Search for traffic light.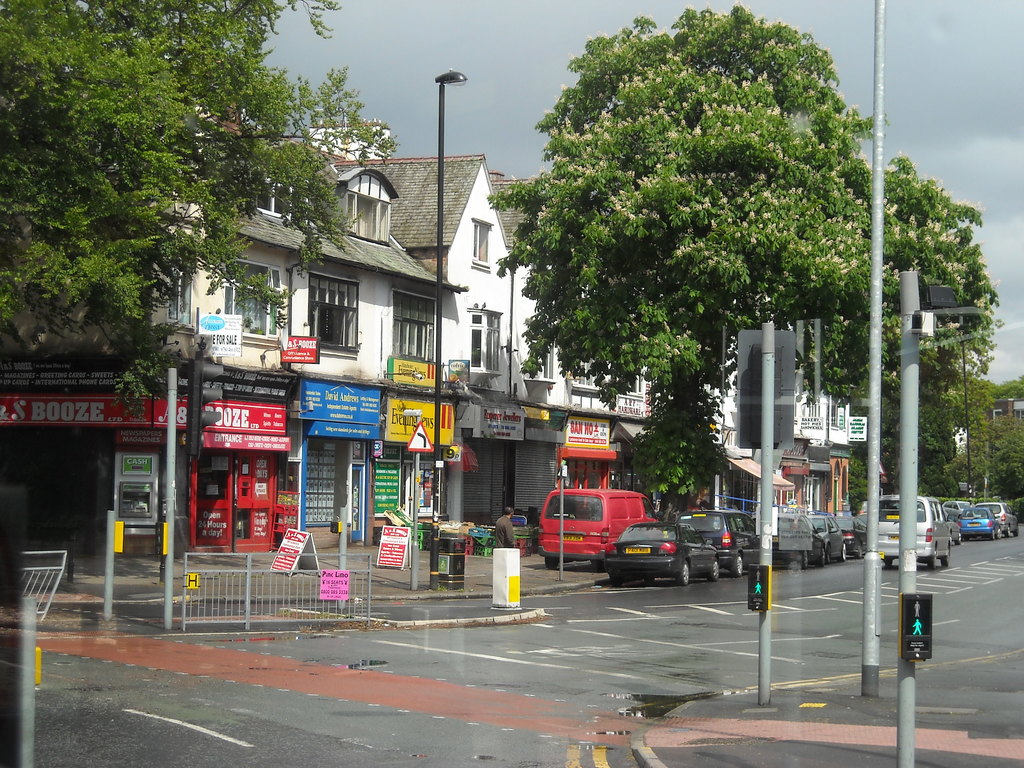
Found at bbox=(156, 519, 168, 555).
